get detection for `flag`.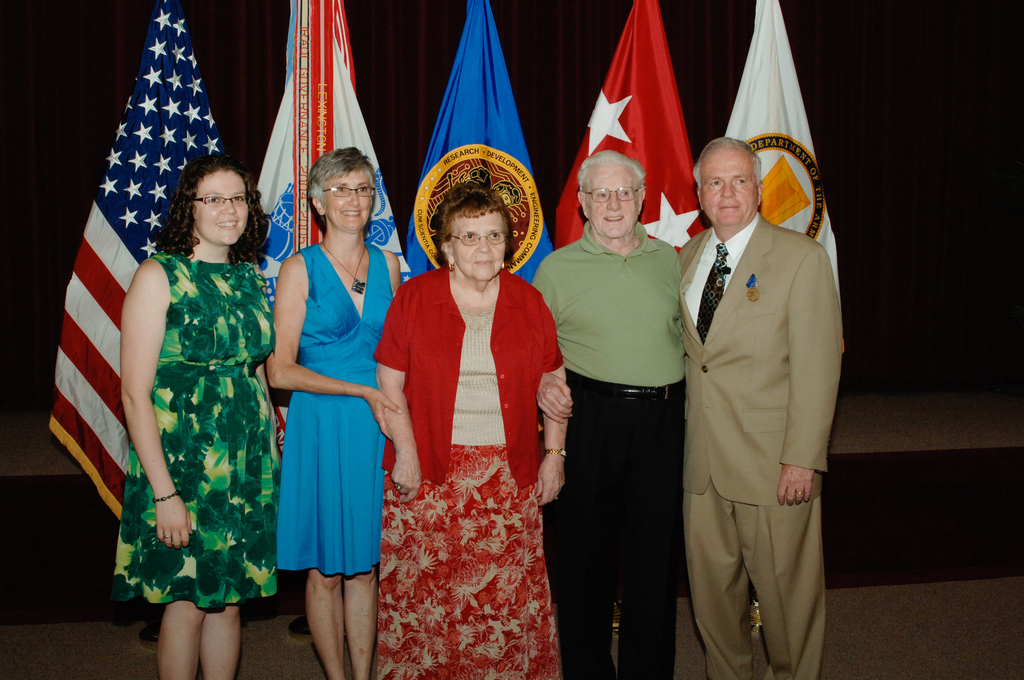
Detection: {"left": 575, "top": 12, "right": 708, "bottom": 233}.
